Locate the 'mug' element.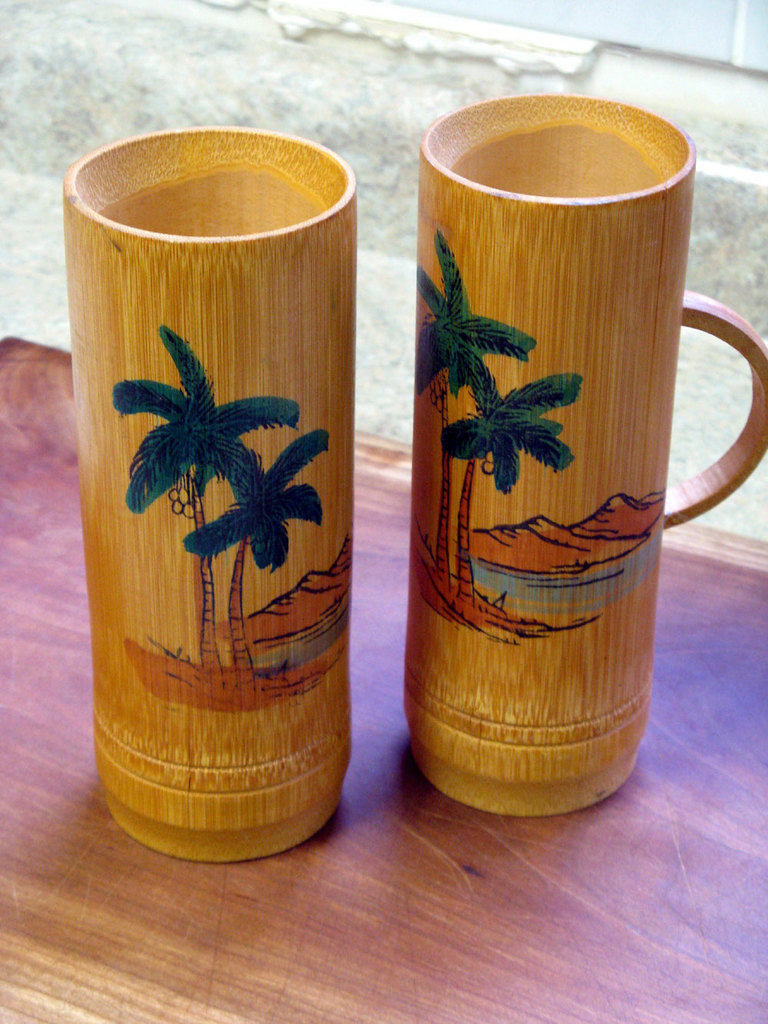
Element bbox: [401, 97, 767, 820].
